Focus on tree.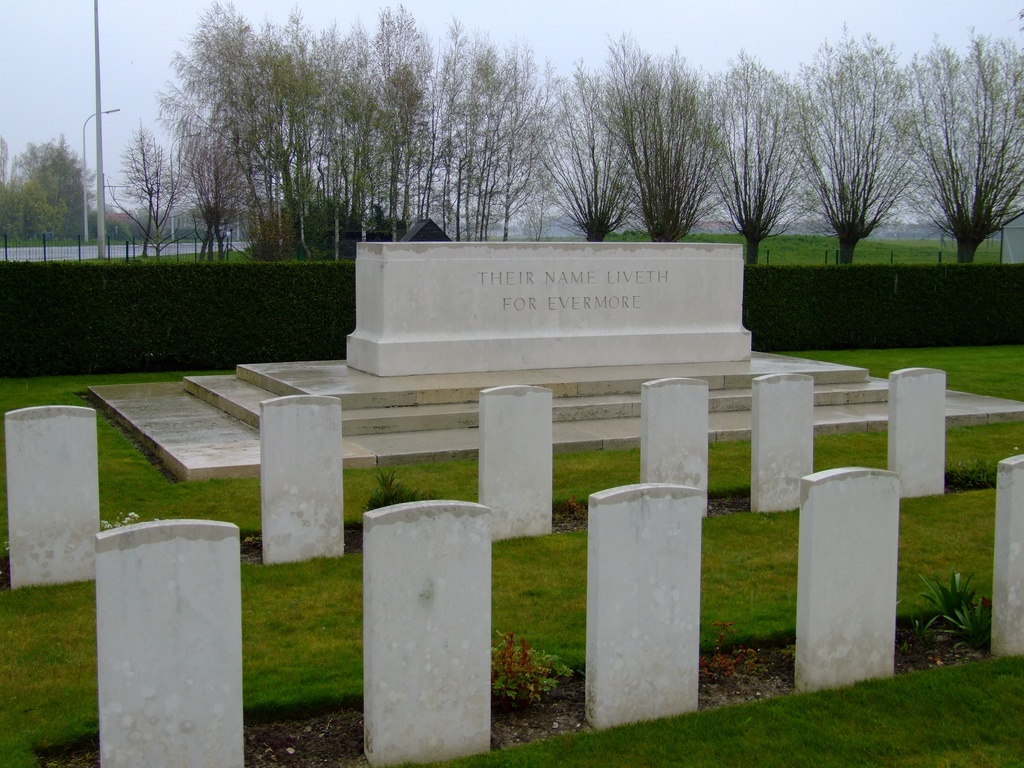
Focused at (x1=584, y1=45, x2=728, y2=247).
